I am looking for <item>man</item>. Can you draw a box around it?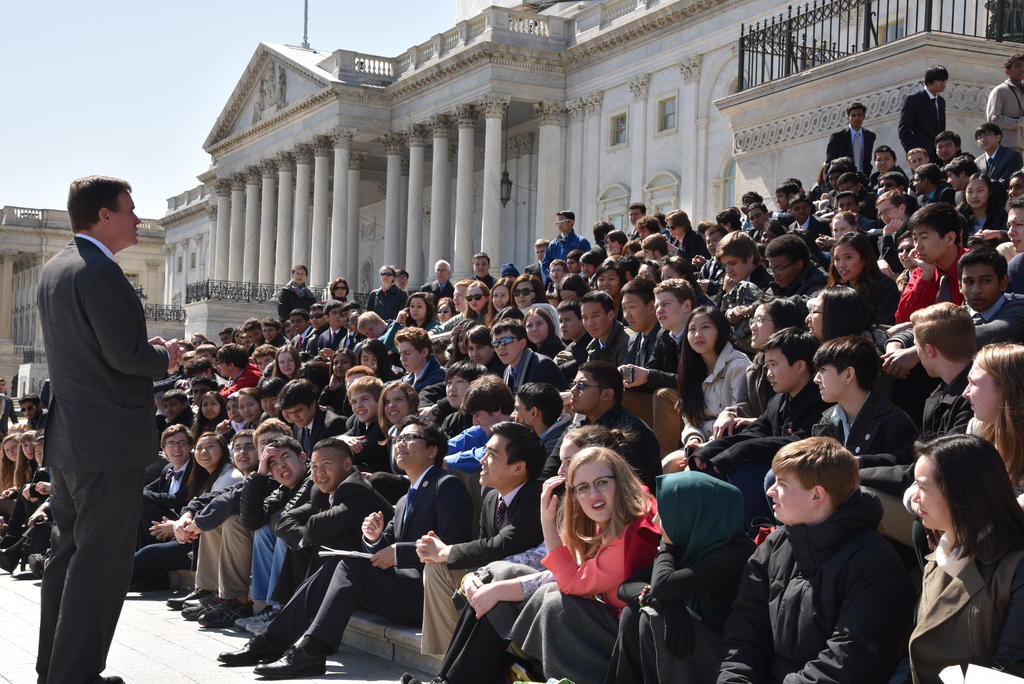
Sure, the bounding box is (x1=894, y1=65, x2=948, y2=166).
